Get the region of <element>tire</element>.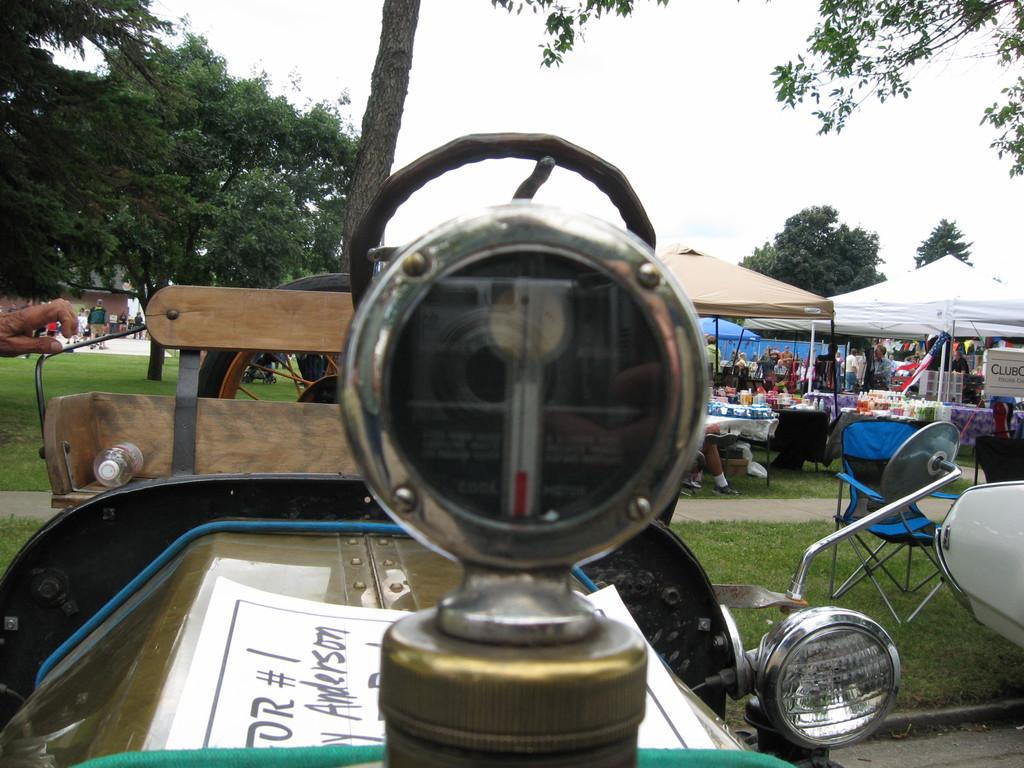
left=196, top=269, right=382, bottom=407.
